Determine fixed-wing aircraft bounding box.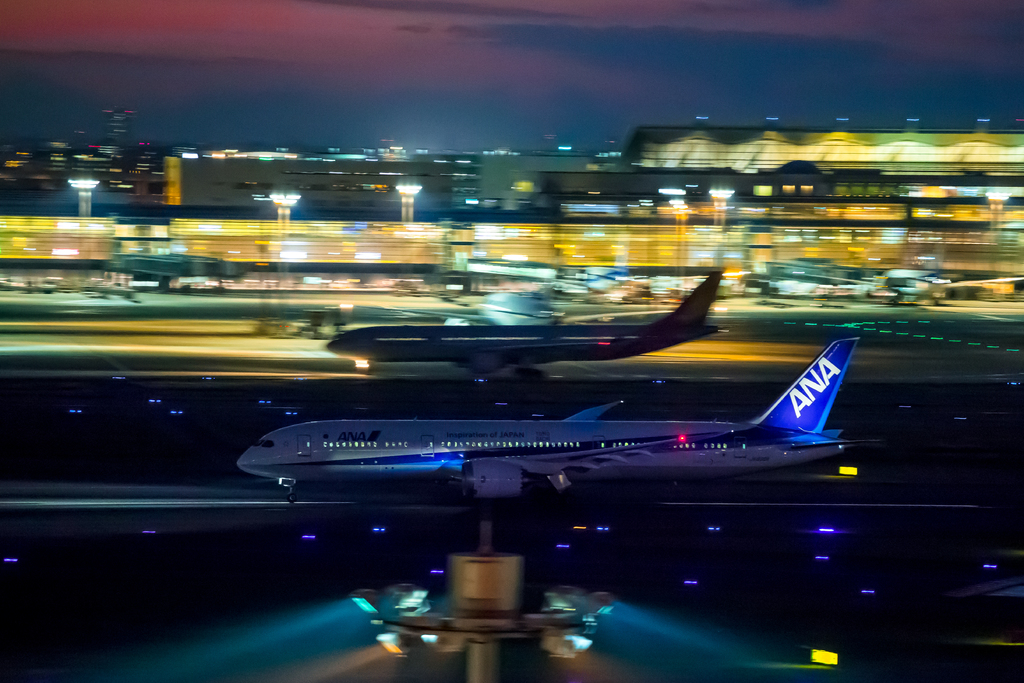
Determined: (808, 254, 1016, 308).
